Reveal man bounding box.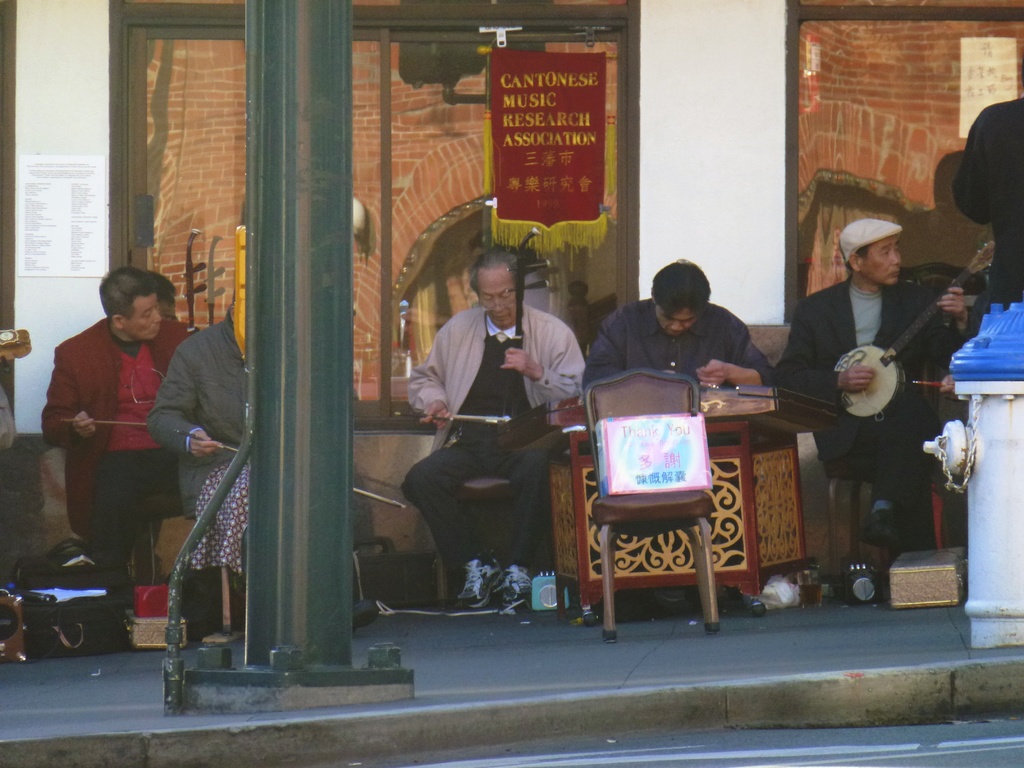
Revealed: select_region(401, 249, 586, 609).
